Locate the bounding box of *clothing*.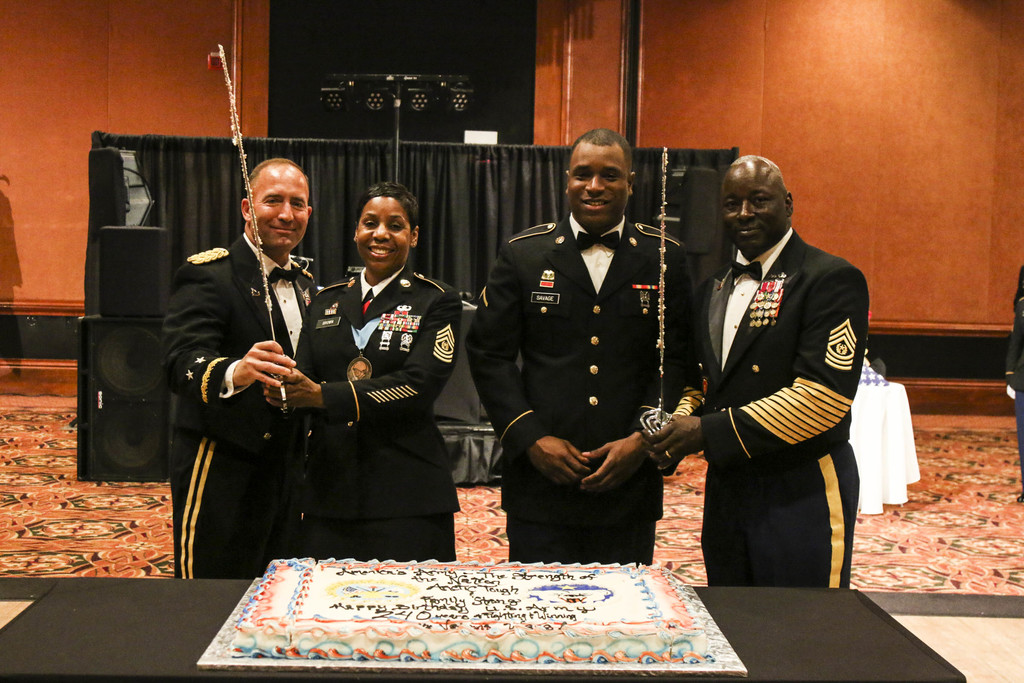
Bounding box: <box>163,227,321,582</box>.
